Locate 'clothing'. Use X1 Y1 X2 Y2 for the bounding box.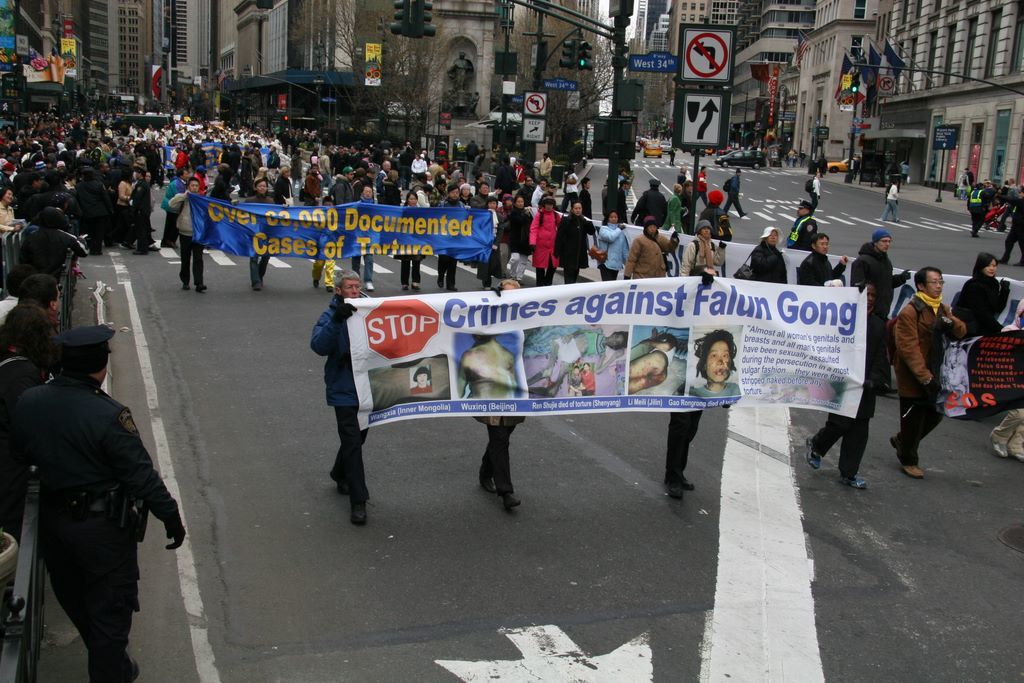
551 214 593 282.
